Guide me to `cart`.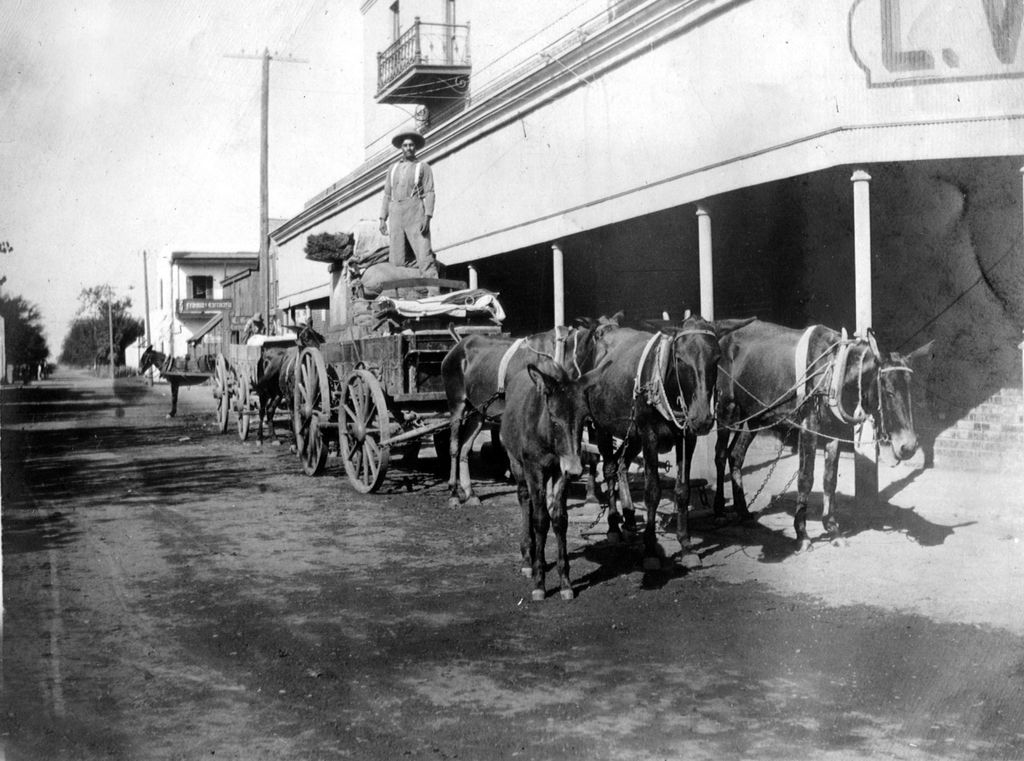
Guidance: (210,340,295,440).
